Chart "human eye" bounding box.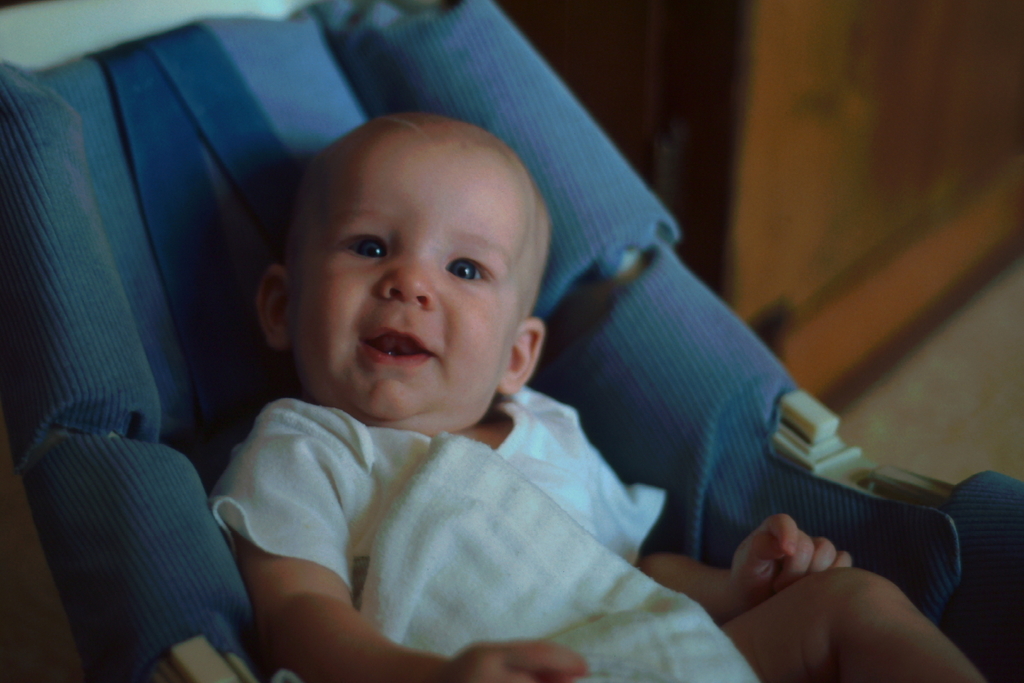
Charted: 340, 227, 392, 259.
